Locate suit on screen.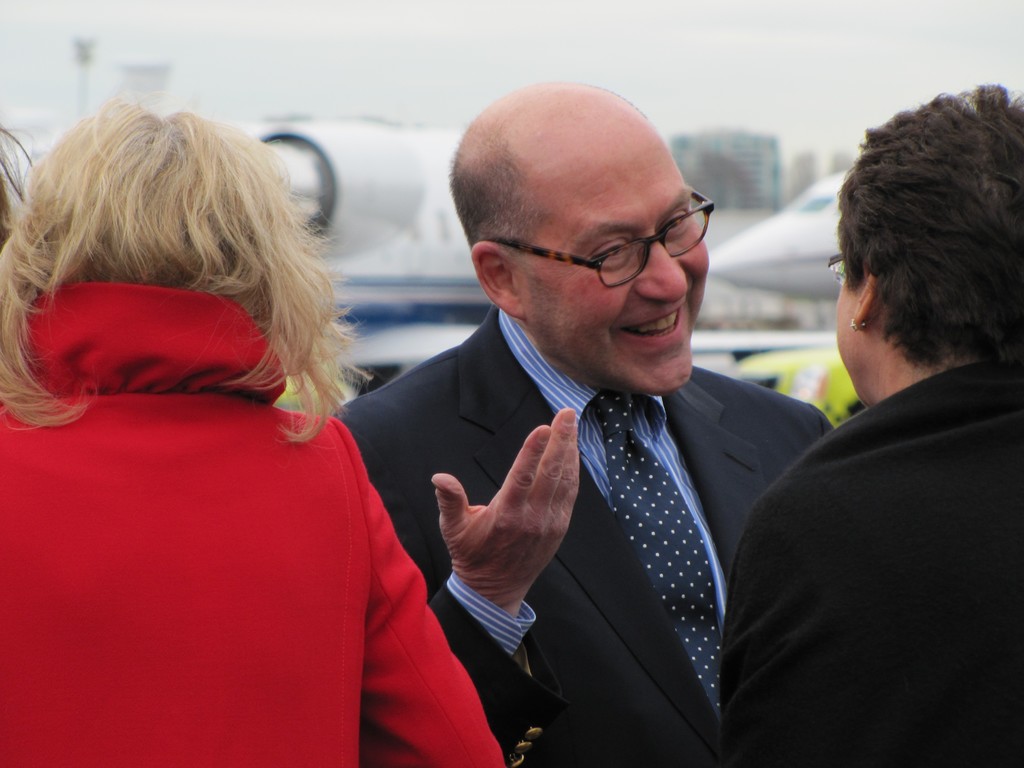
On screen at x1=330 y1=300 x2=829 y2=767.
